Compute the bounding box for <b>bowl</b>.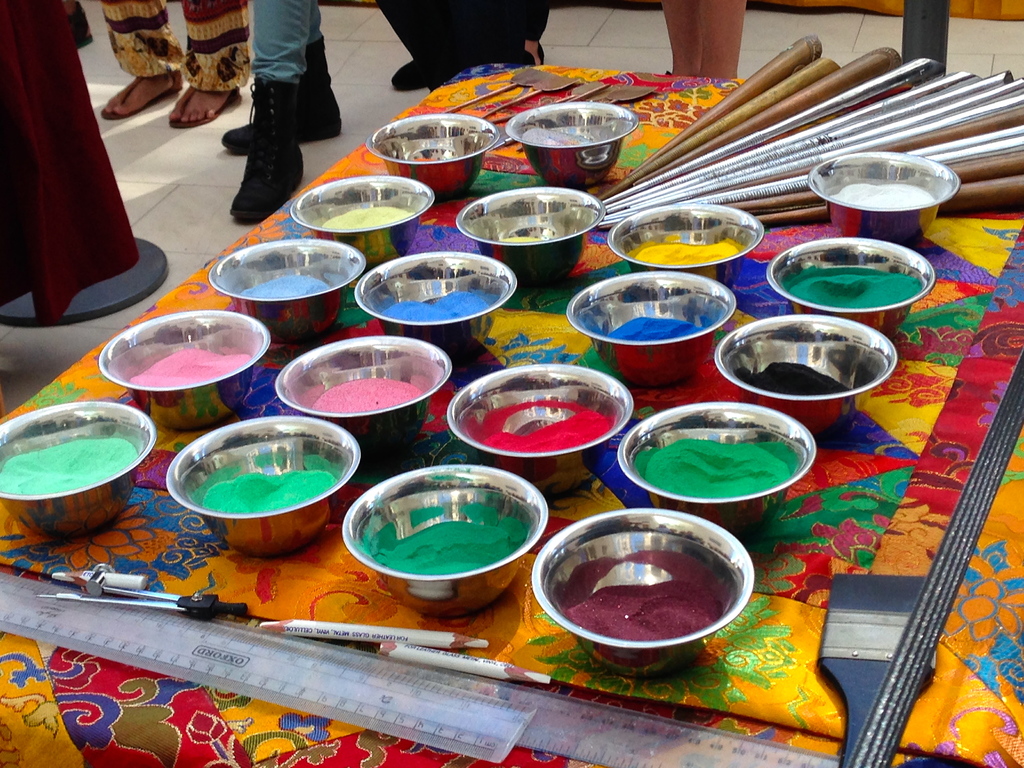
box(99, 310, 269, 430).
